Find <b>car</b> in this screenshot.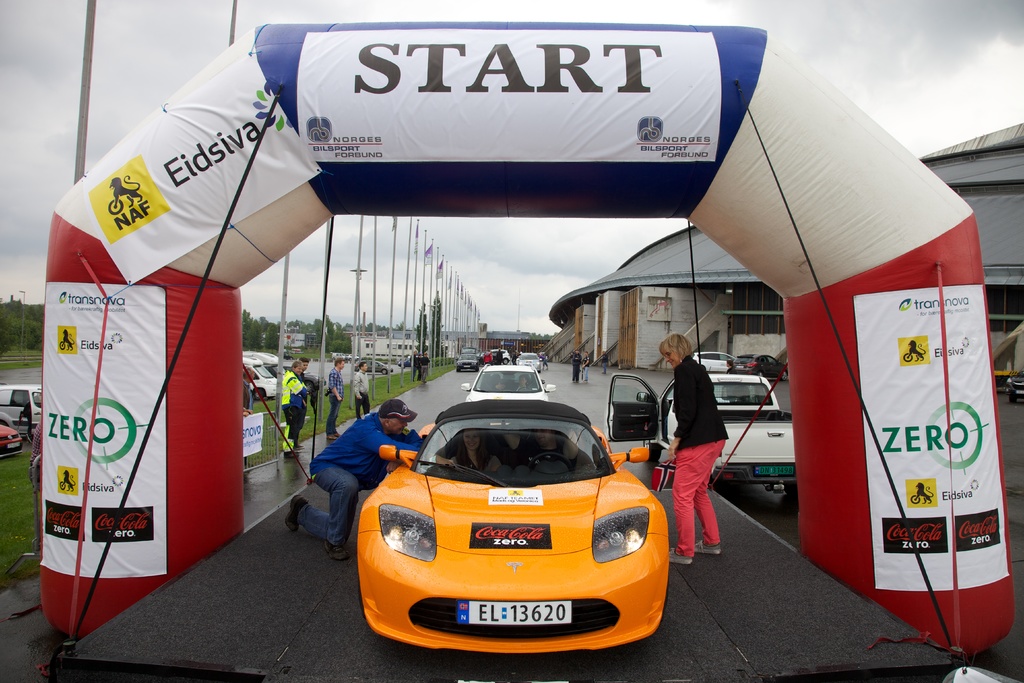
The bounding box for <b>car</b> is <bbox>600, 365, 798, 503</bbox>.
